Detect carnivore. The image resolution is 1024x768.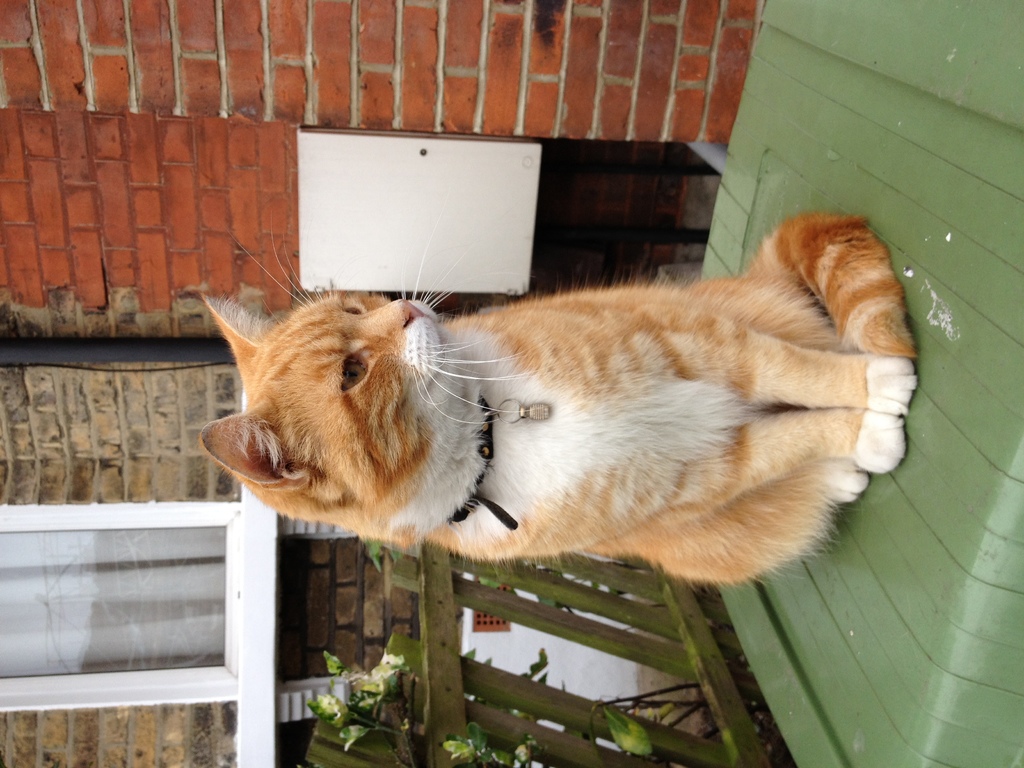
box=[200, 204, 925, 602].
